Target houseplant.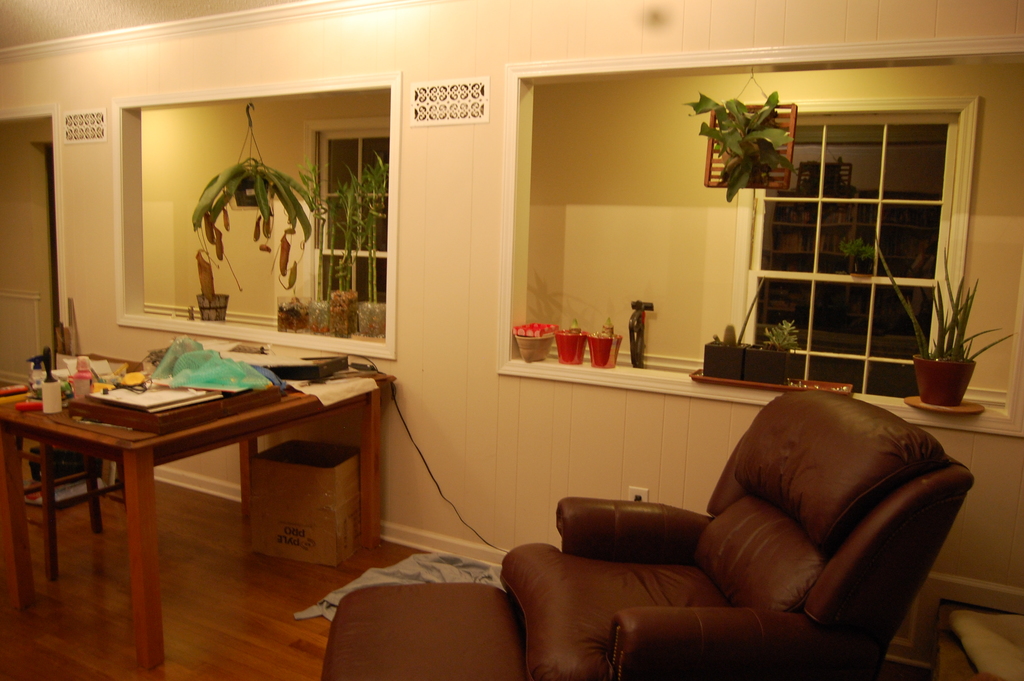
Target region: region(555, 316, 588, 369).
